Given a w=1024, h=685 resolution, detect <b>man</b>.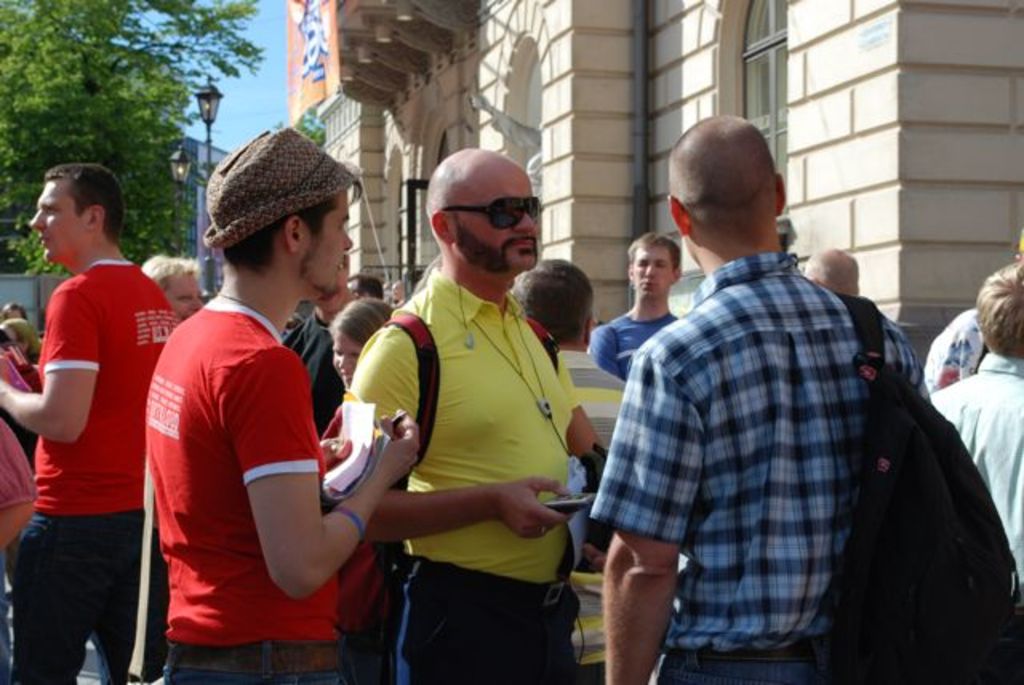
region(573, 112, 971, 663).
